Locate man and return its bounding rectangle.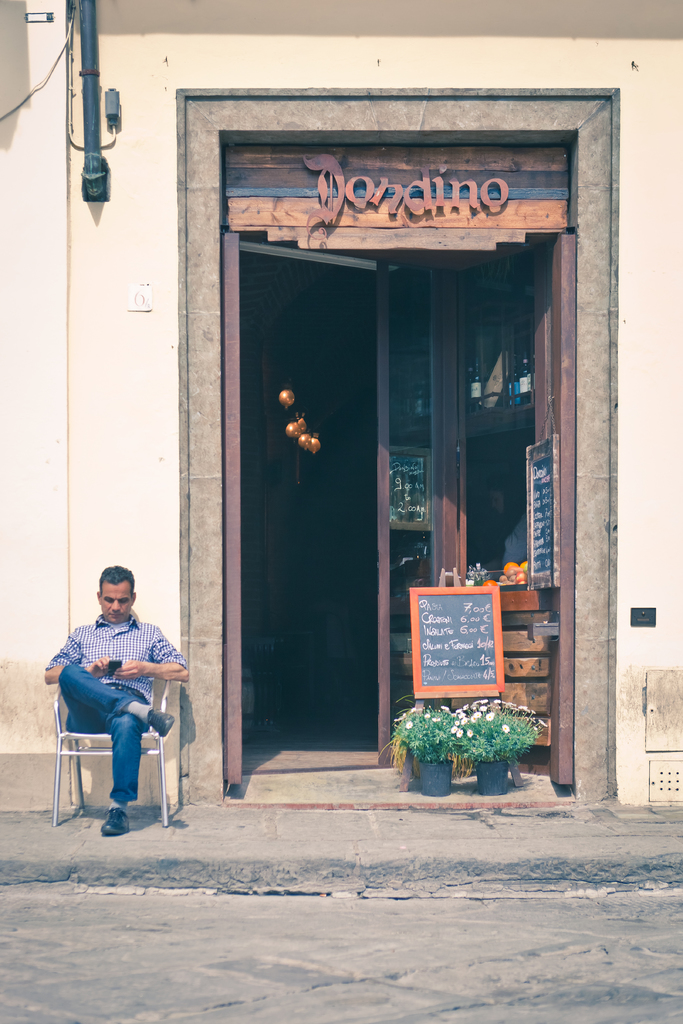
x1=33 y1=567 x2=206 y2=834.
